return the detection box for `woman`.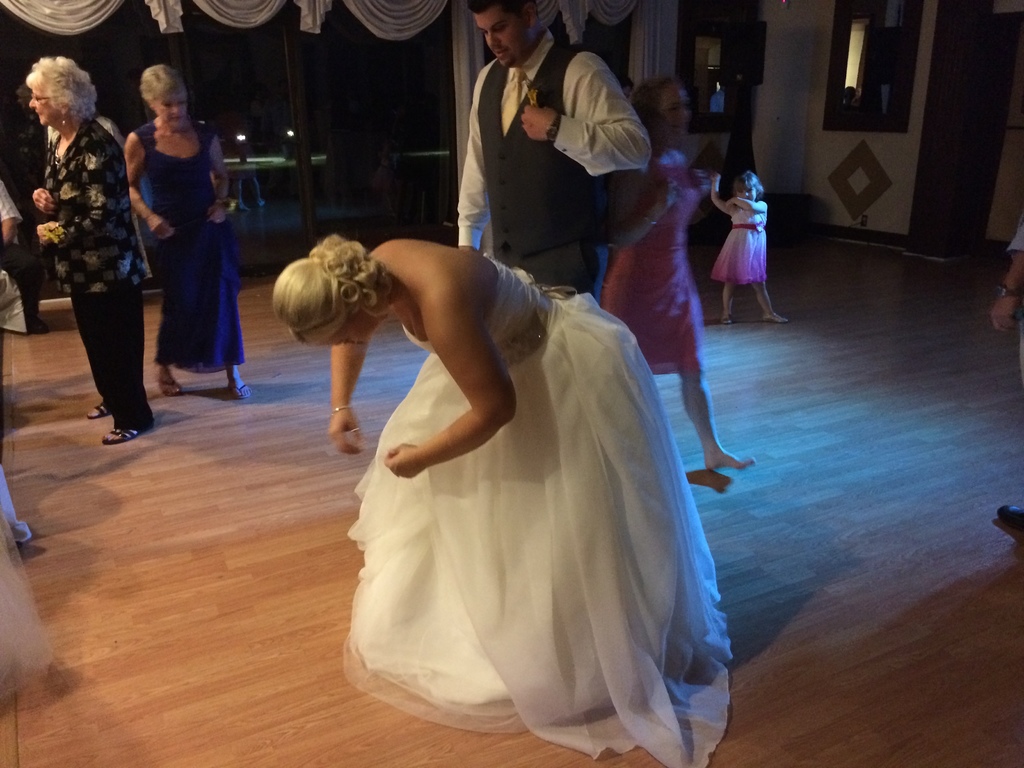
598 79 756 468.
